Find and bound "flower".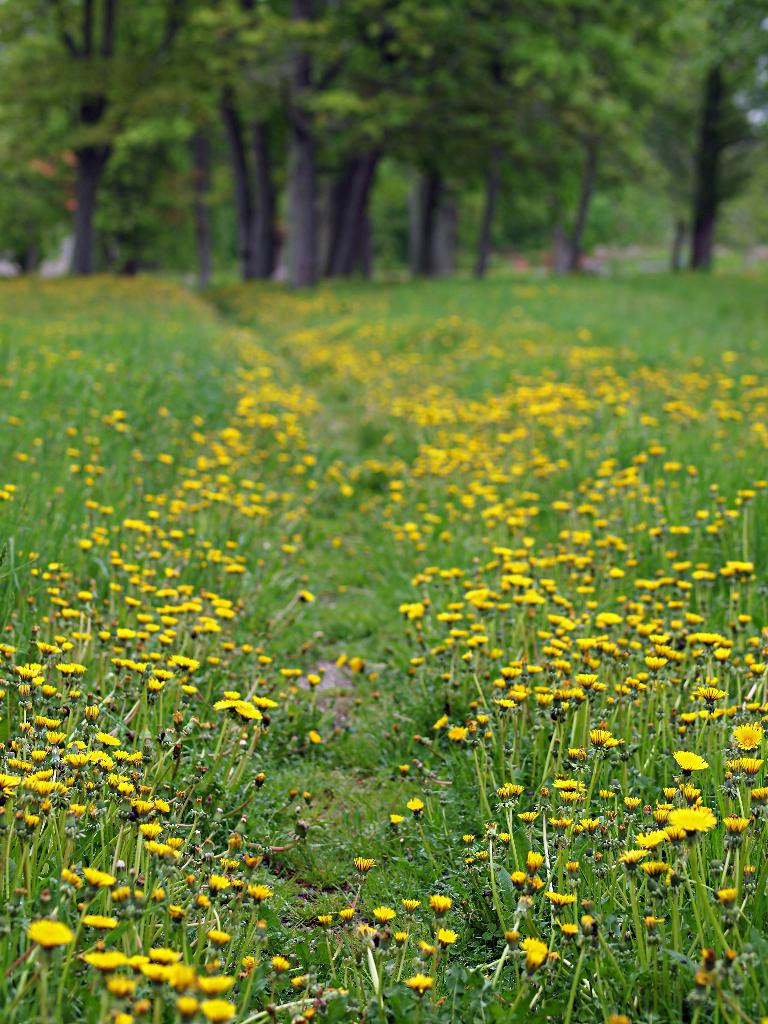
Bound: (left=56, top=868, right=88, bottom=891).
